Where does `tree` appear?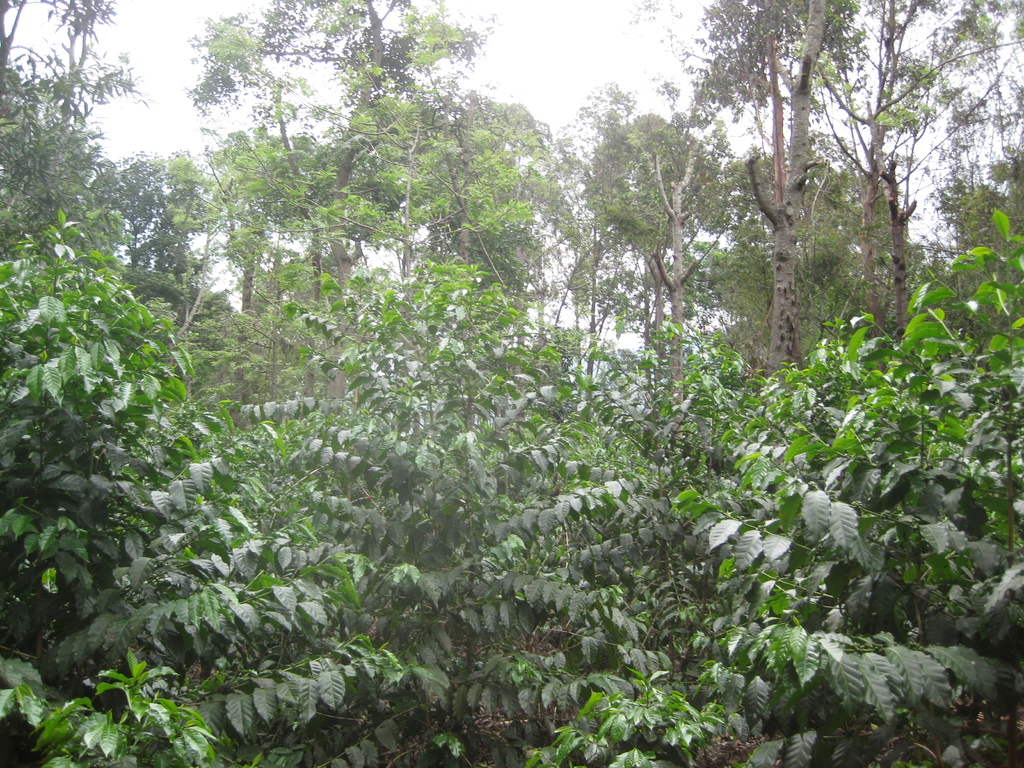
Appears at Rect(184, 0, 499, 442).
